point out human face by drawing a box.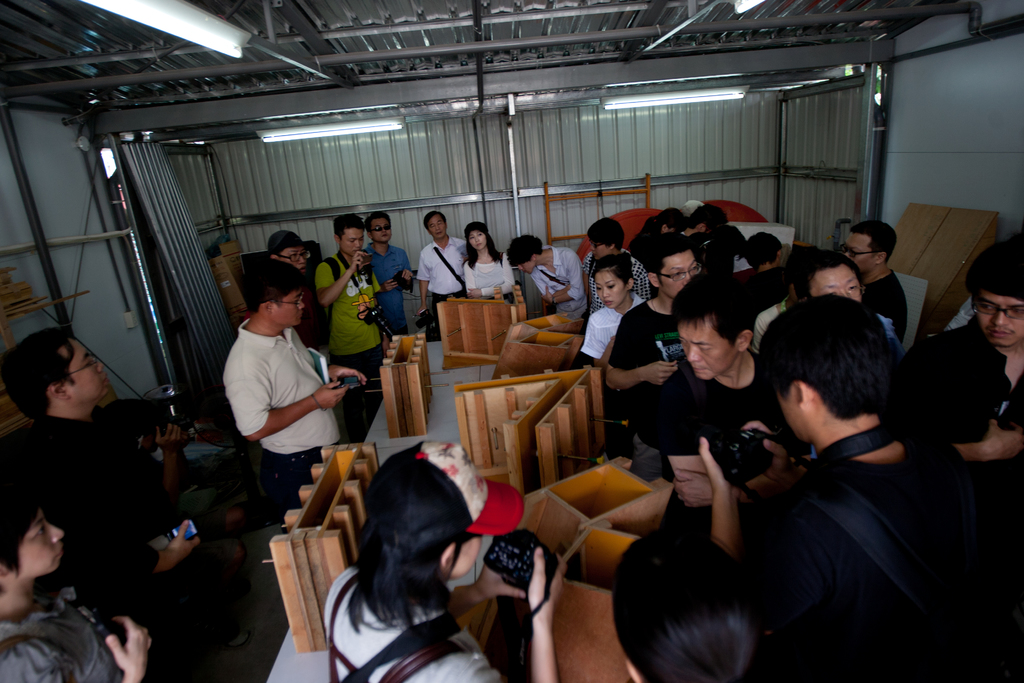
425, 213, 447, 242.
